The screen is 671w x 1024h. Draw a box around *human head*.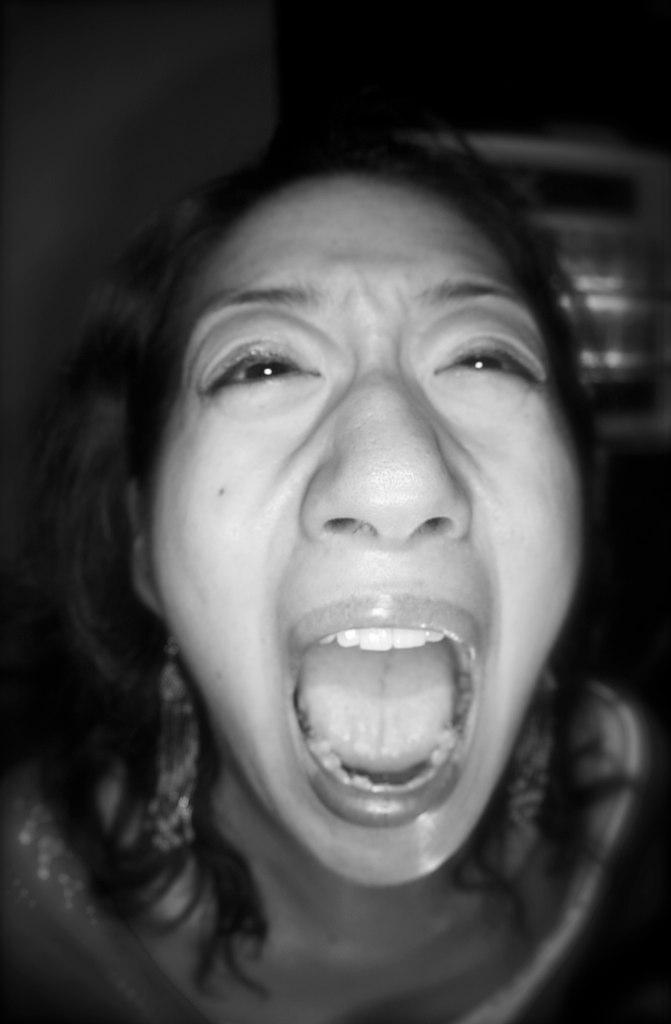
pyautogui.locateOnScreen(115, 104, 597, 796).
